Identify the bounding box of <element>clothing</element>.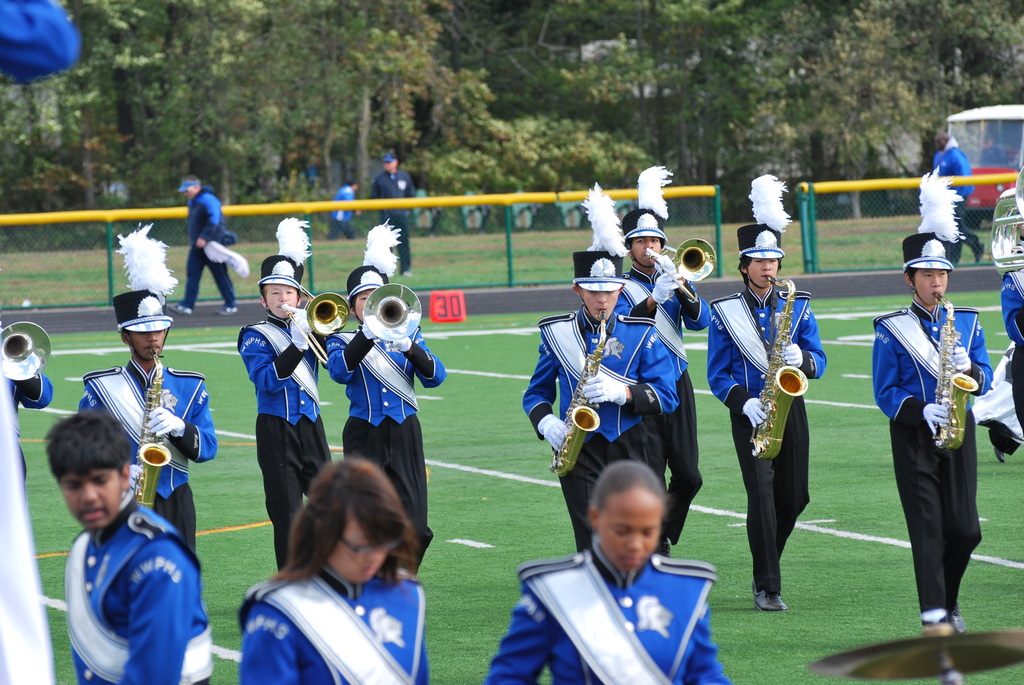
[left=381, top=163, right=418, bottom=277].
